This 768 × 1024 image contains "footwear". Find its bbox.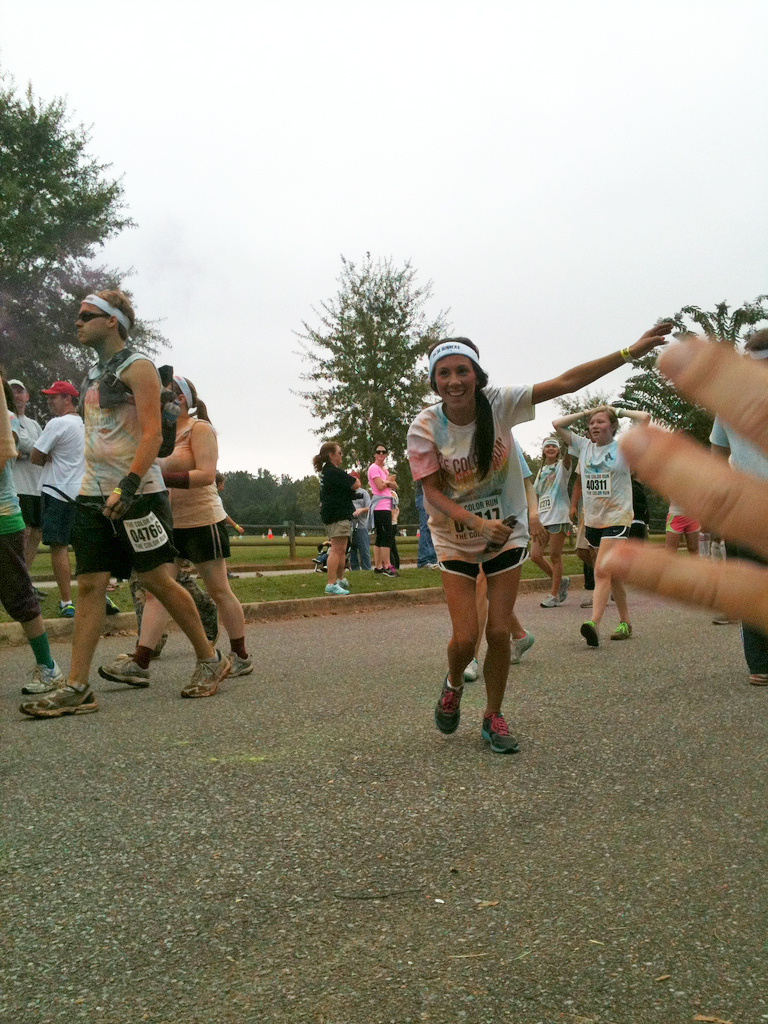
locate(24, 659, 63, 693).
